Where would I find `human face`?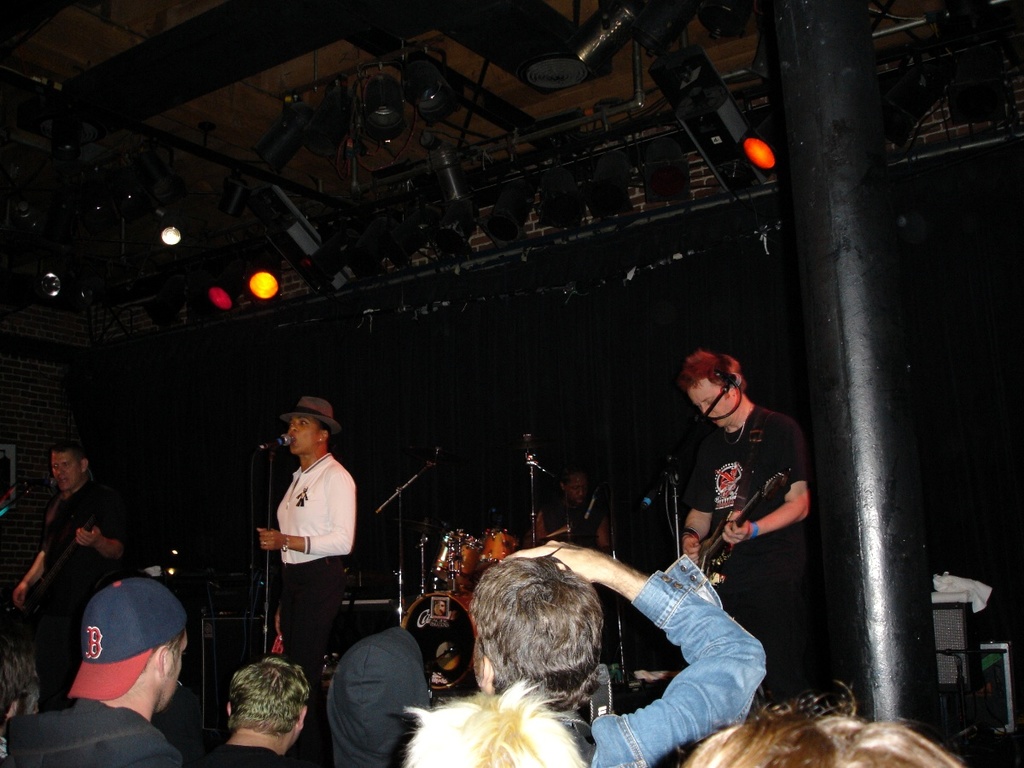
At bbox=(567, 472, 582, 505).
